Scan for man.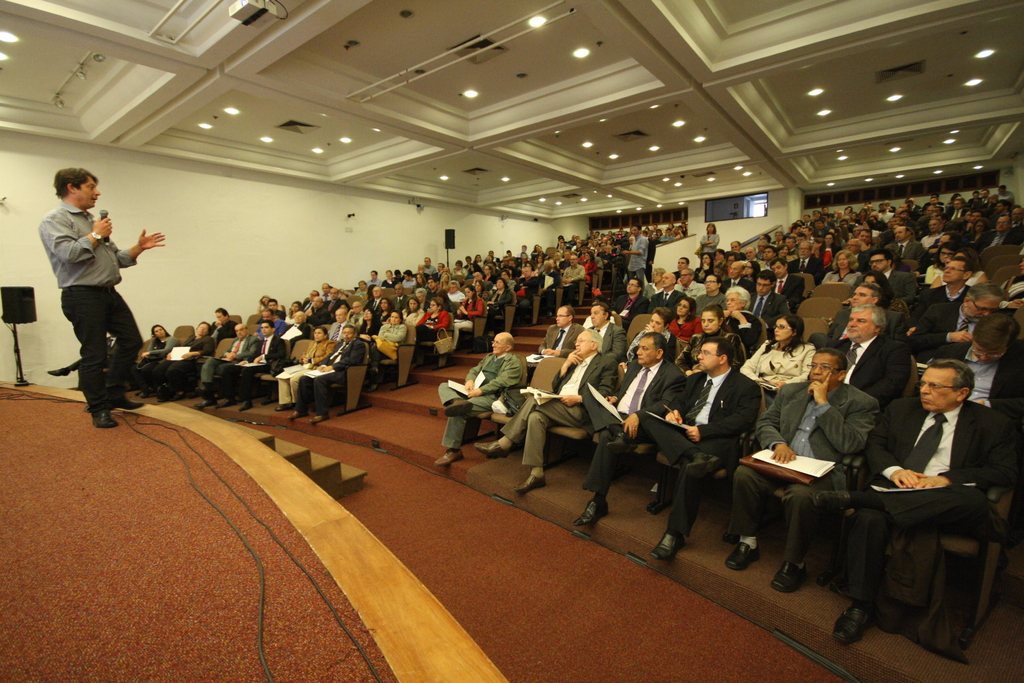
Scan result: locate(364, 269, 381, 286).
